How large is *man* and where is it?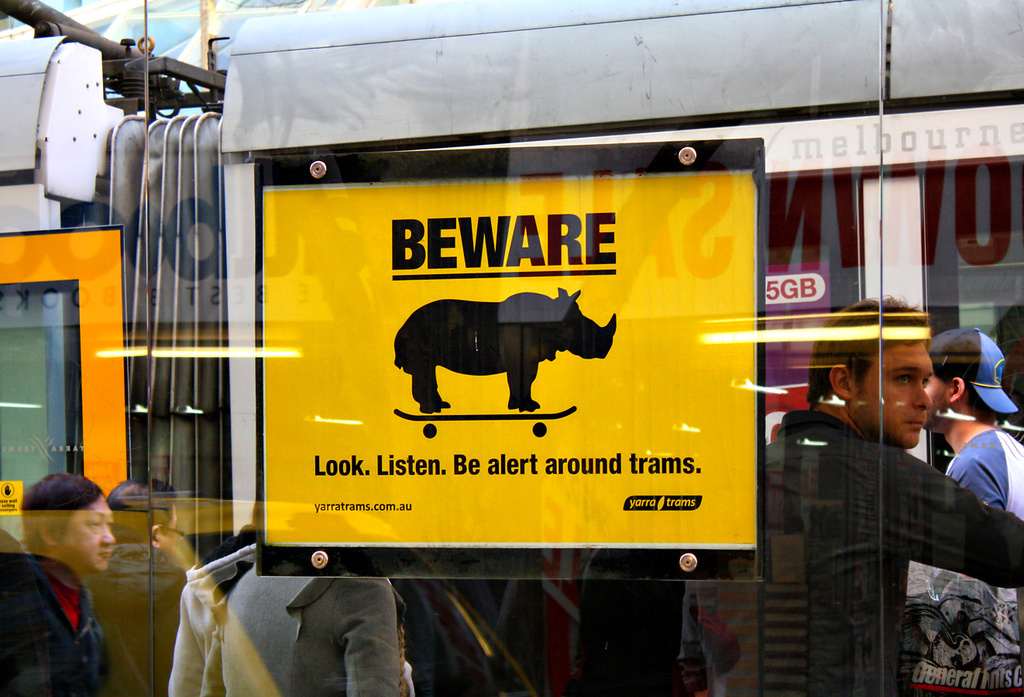
Bounding box: pyautogui.locateOnScreen(919, 327, 1023, 696).
